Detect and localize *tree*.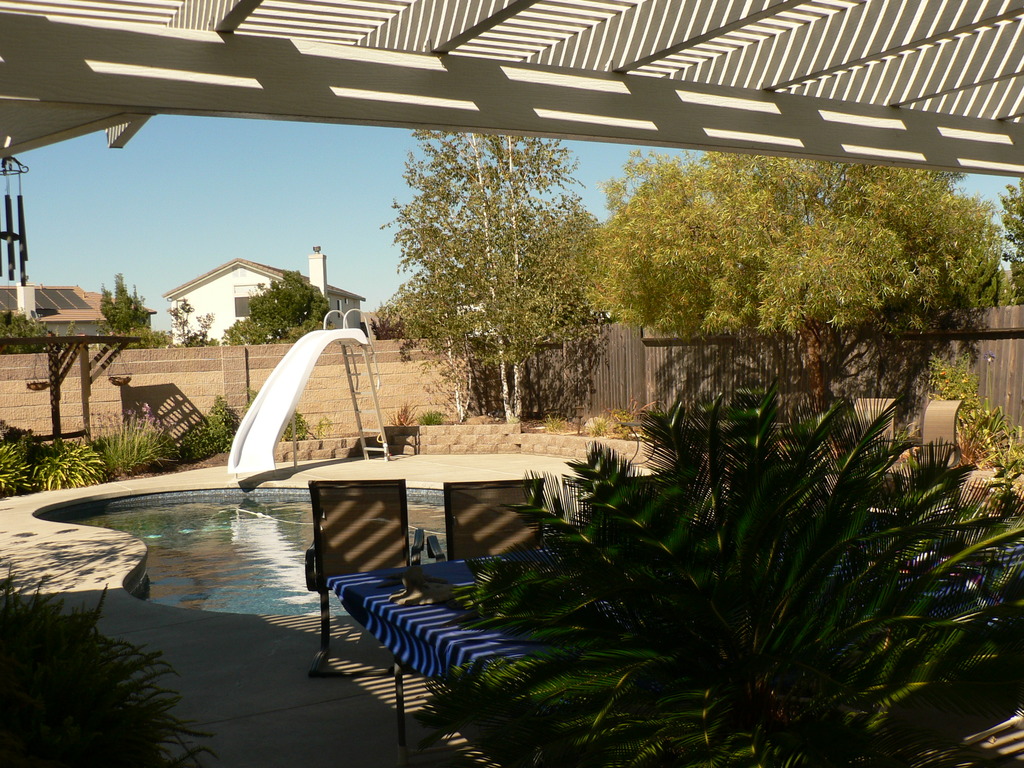
Localized at <box>166,291,220,348</box>.
